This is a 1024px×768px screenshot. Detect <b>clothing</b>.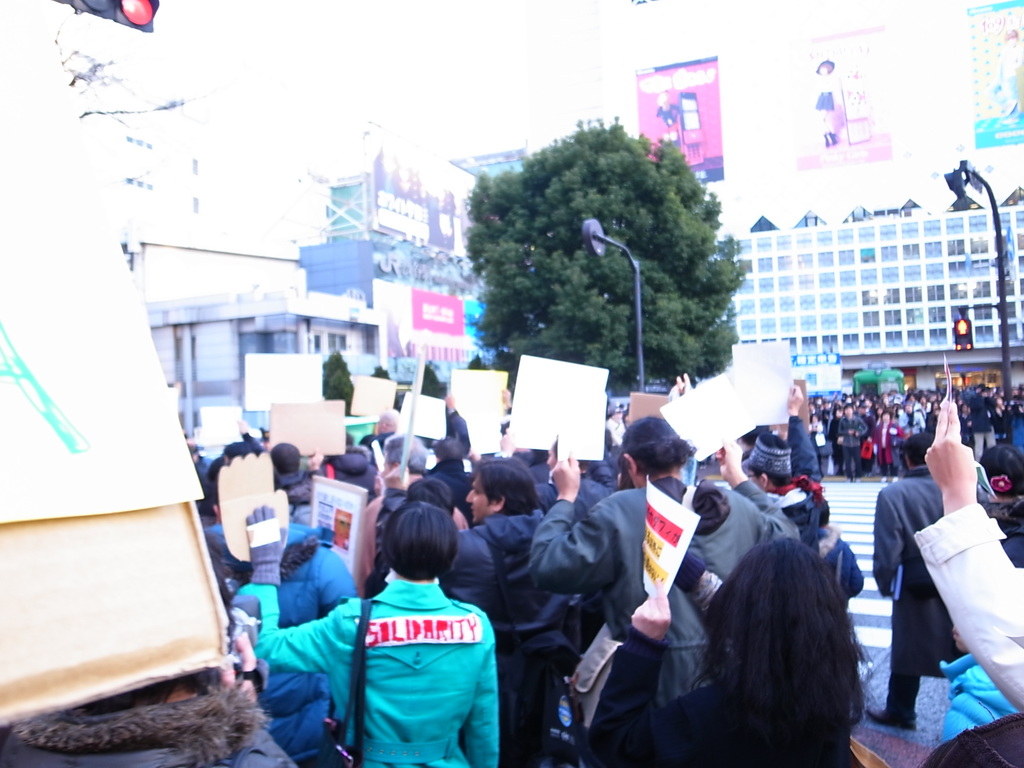
655/100/684/131.
